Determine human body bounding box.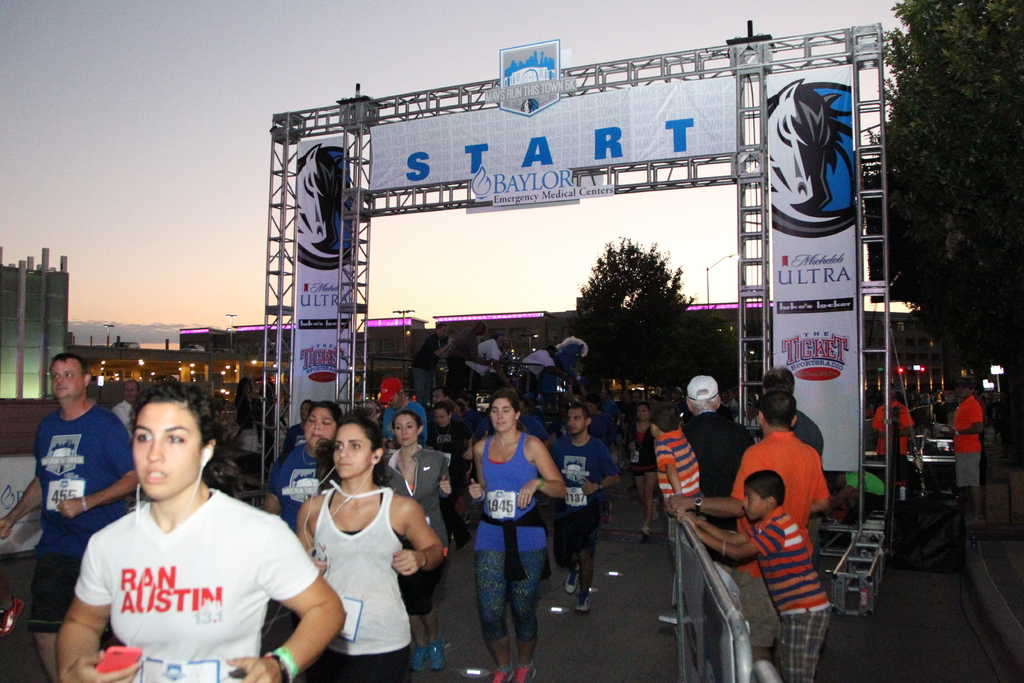
Determined: bbox(675, 461, 822, 682).
